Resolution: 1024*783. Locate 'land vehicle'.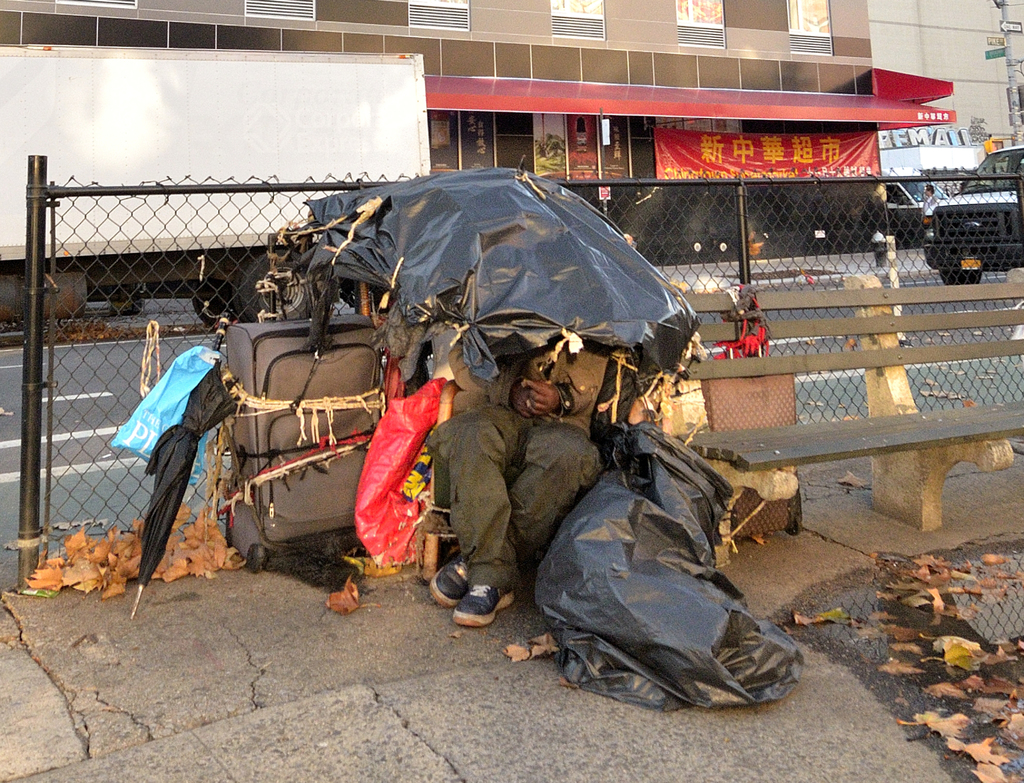
889 170 951 207.
